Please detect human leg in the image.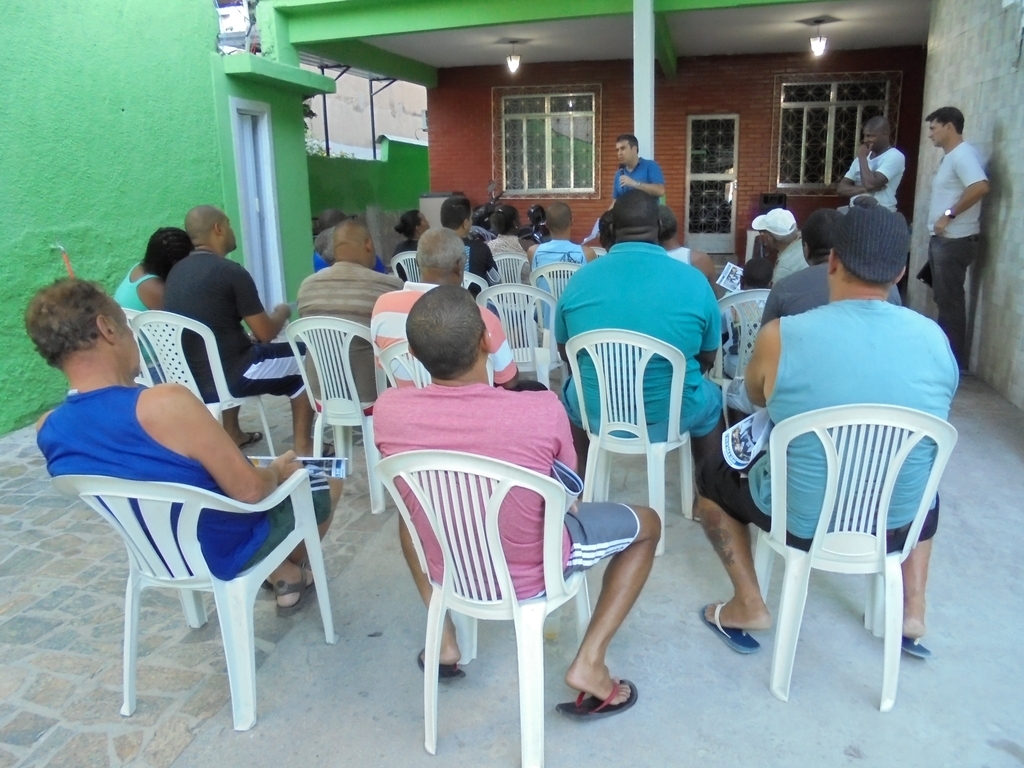
x1=930 y1=249 x2=979 y2=371.
